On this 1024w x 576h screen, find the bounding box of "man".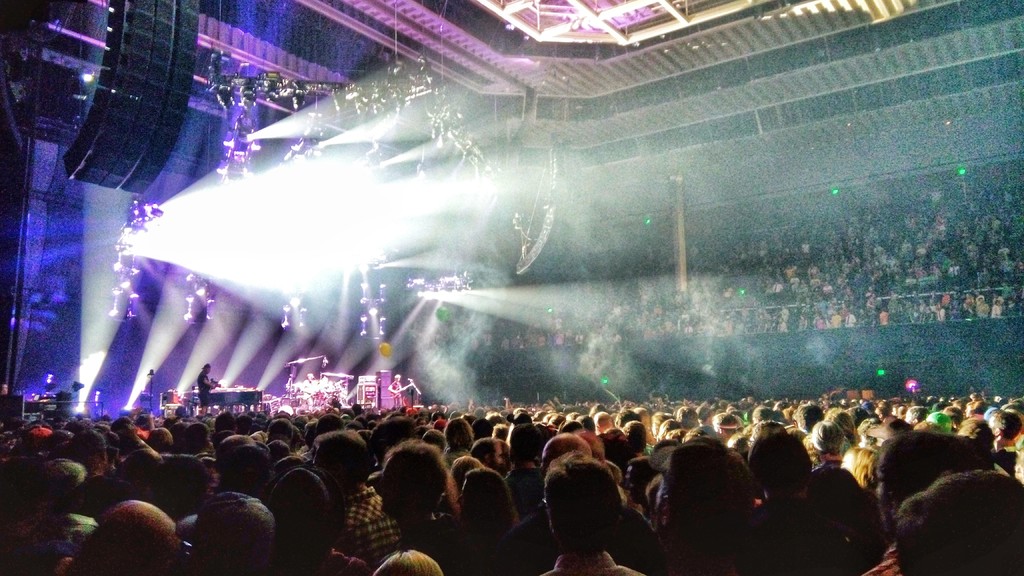
Bounding box: locate(385, 369, 410, 408).
